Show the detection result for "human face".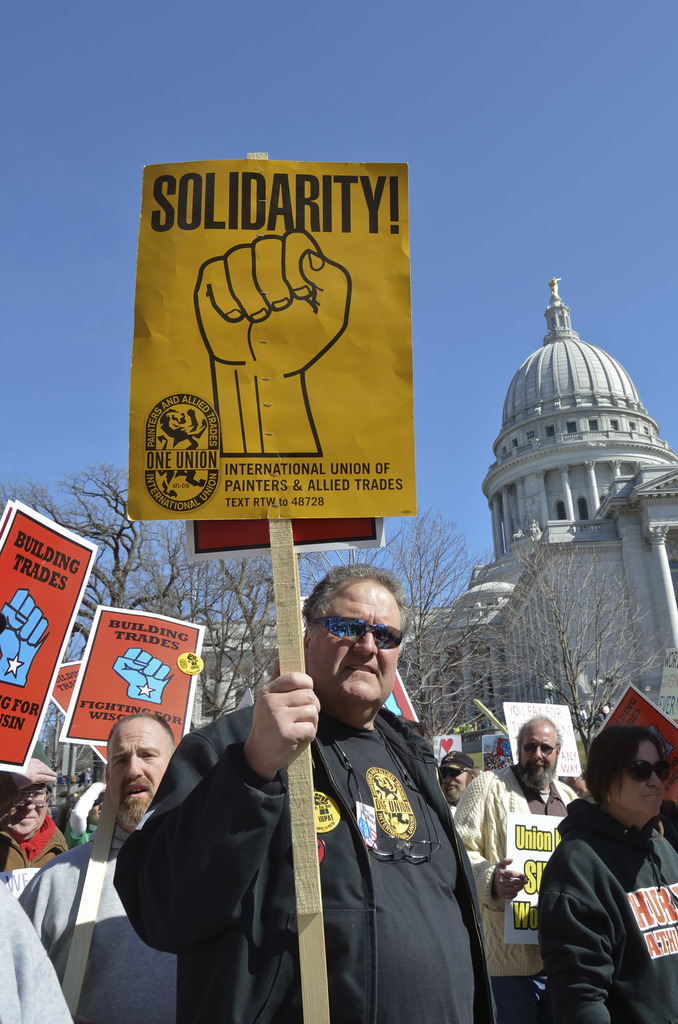
bbox(312, 583, 403, 700).
